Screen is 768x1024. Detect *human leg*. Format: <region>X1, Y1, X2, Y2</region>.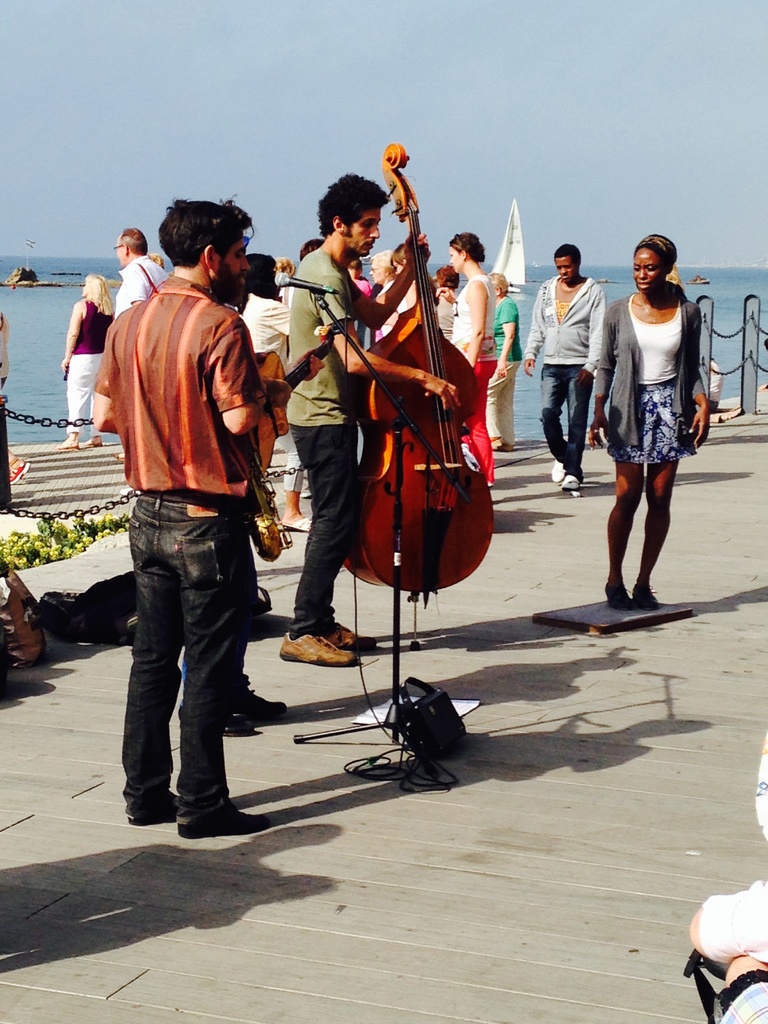
<region>56, 353, 98, 449</region>.
